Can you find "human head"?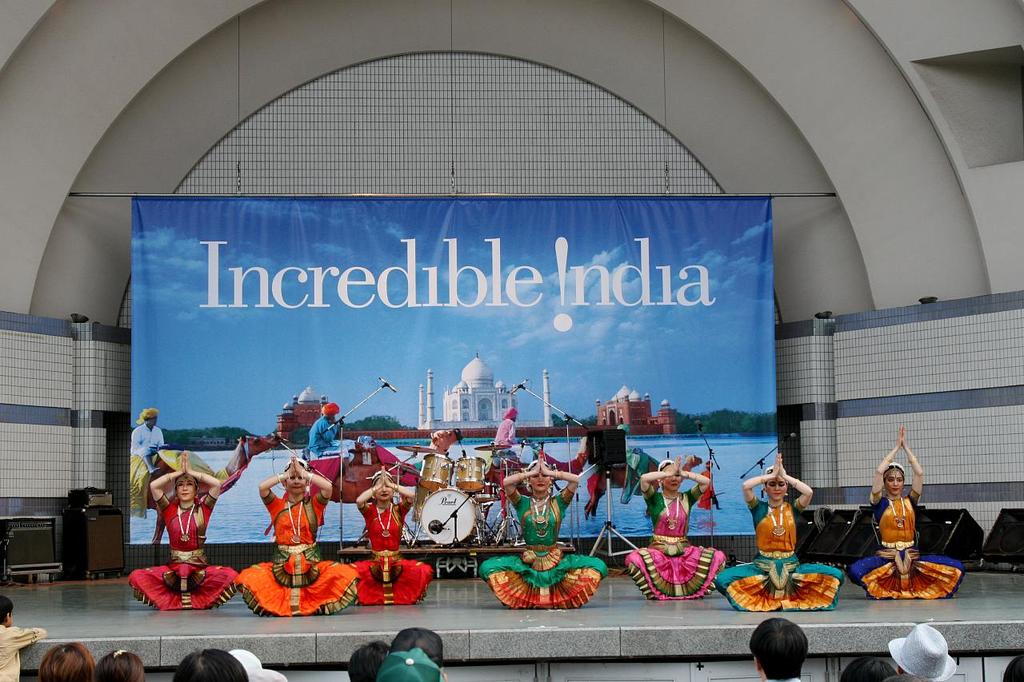
Yes, bounding box: [x1=750, y1=616, x2=814, y2=680].
